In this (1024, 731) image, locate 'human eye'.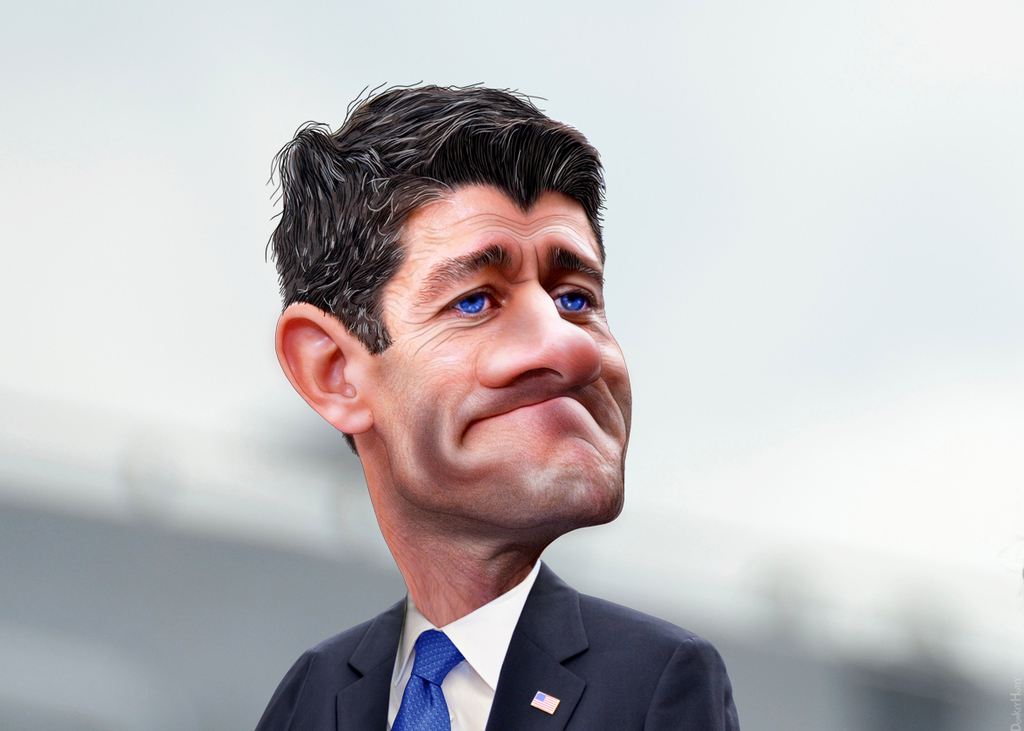
Bounding box: detection(432, 282, 500, 325).
